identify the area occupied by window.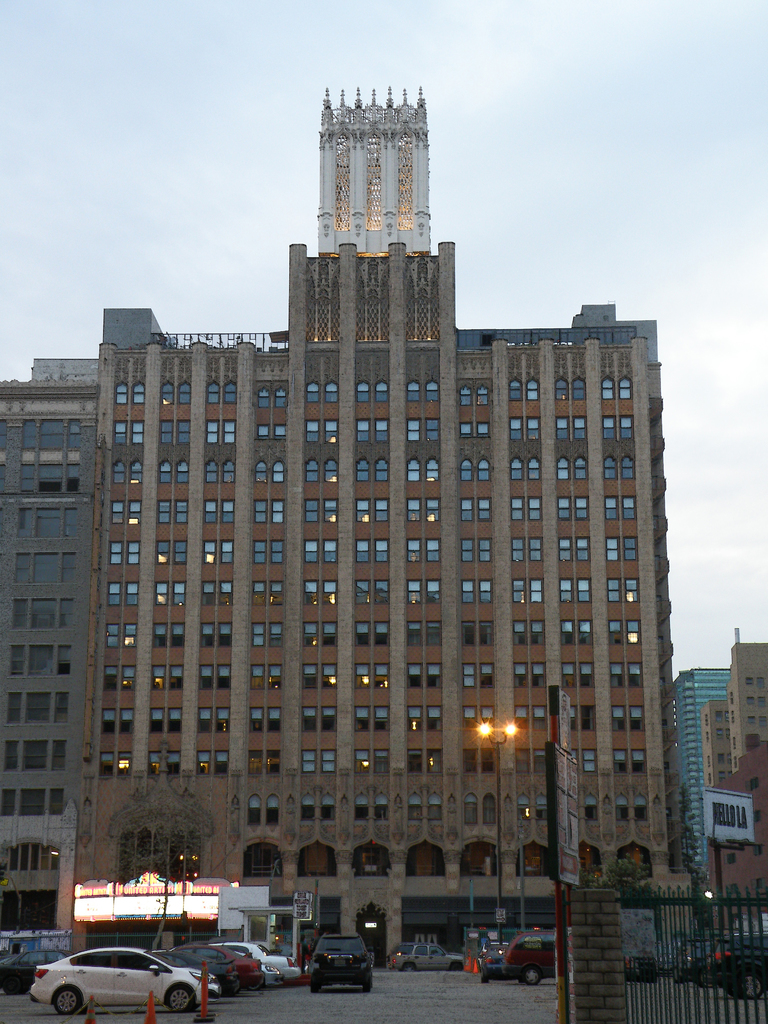
Area: region(196, 701, 231, 730).
